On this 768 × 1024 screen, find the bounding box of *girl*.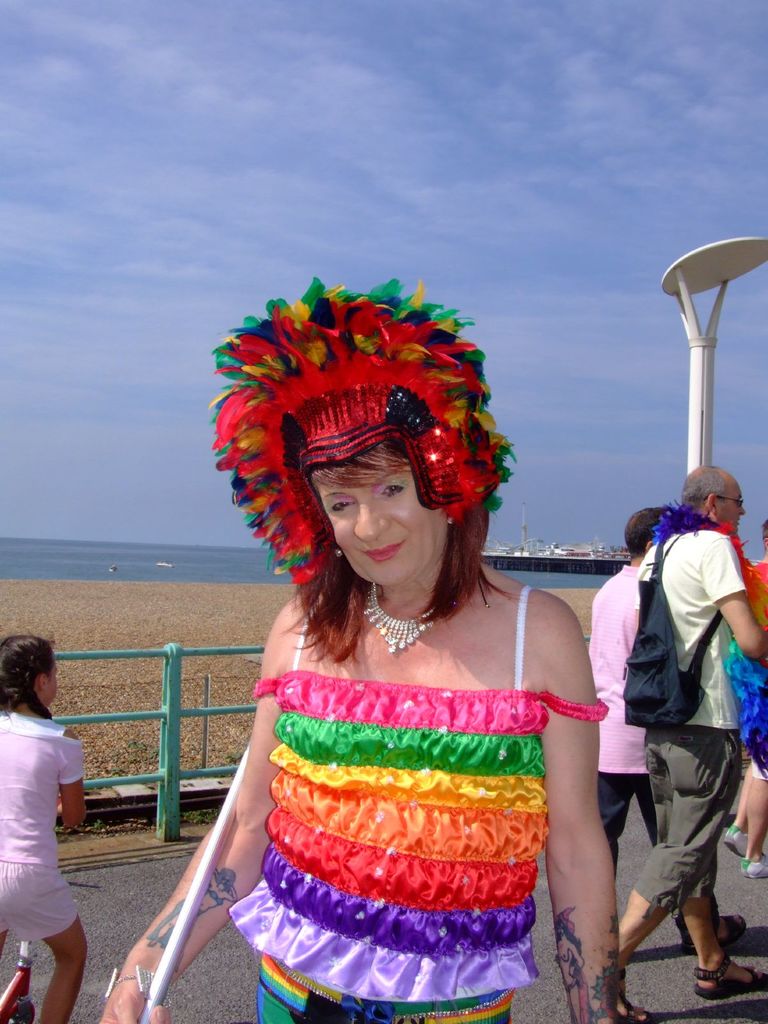
Bounding box: 0 631 90 1023.
